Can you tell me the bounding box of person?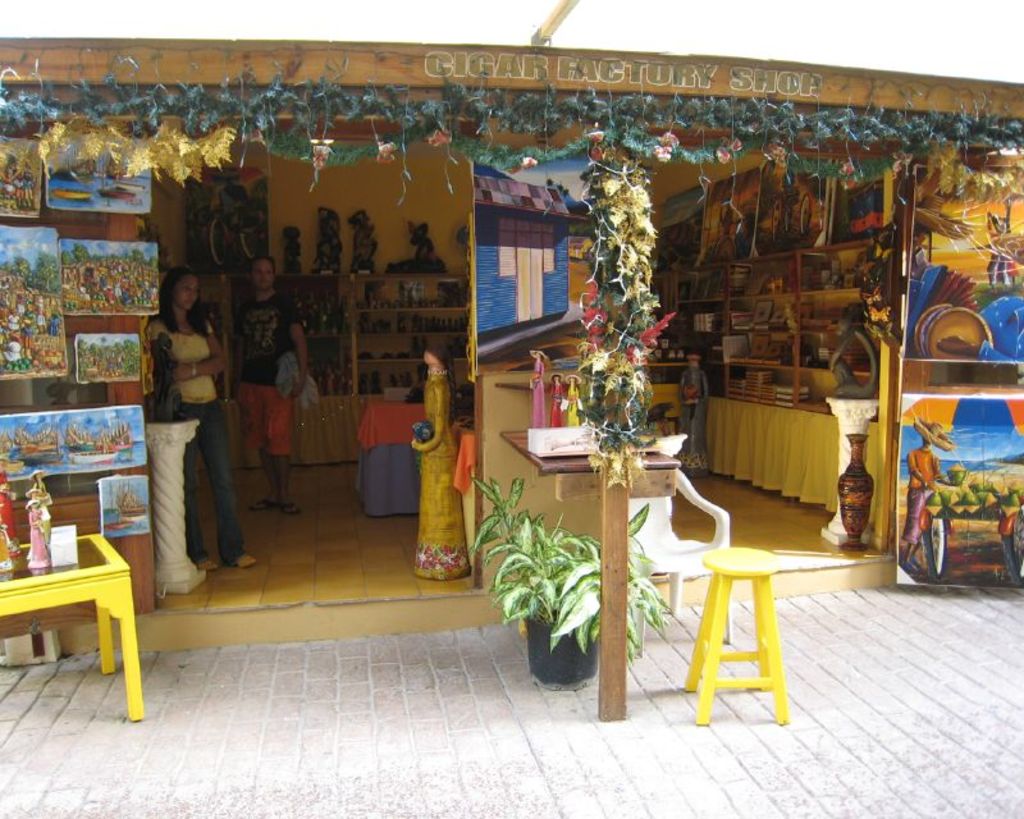
Rect(138, 255, 239, 603).
